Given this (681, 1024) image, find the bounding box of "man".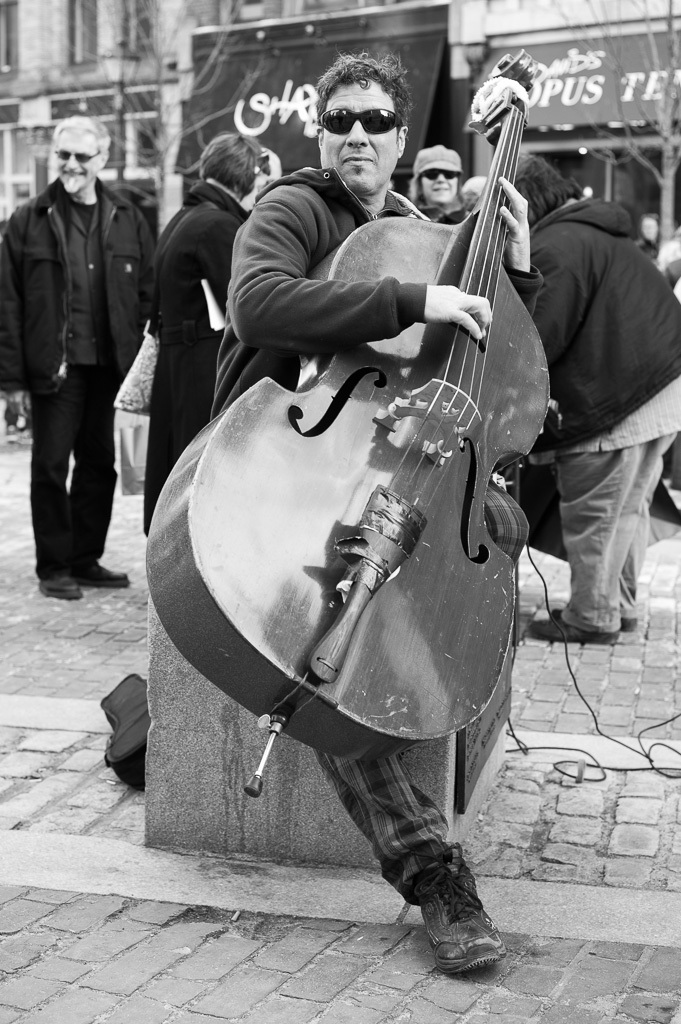
bbox=[207, 49, 551, 976].
